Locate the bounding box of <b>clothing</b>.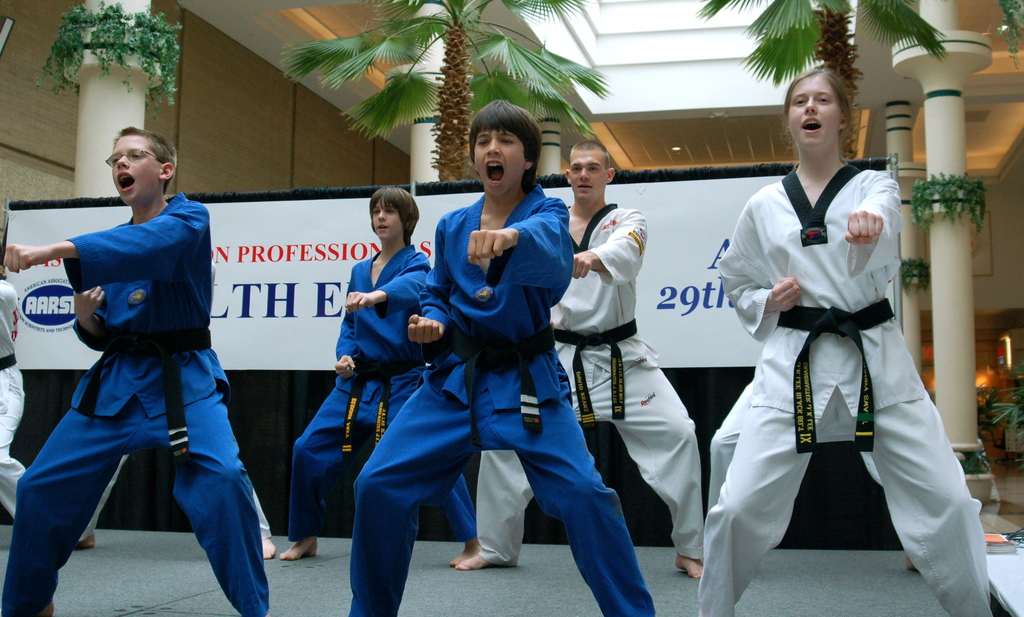
Bounding box: bbox(82, 453, 277, 544).
